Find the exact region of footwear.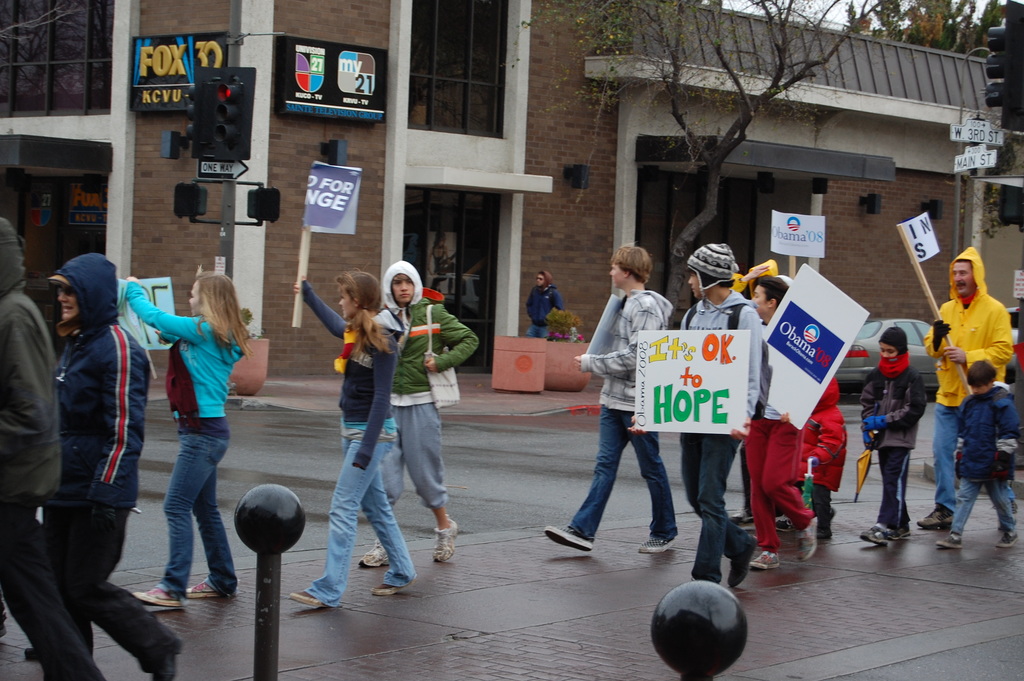
Exact region: 180,582,229,596.
